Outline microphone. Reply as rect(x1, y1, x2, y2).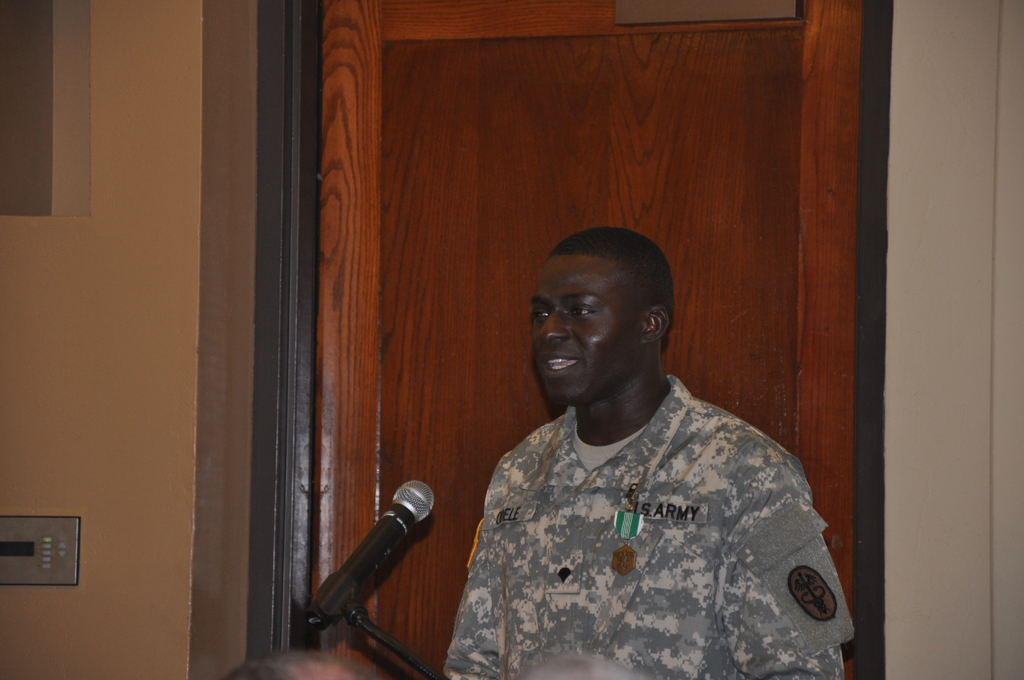
rect(304, 482, 435, 626).
